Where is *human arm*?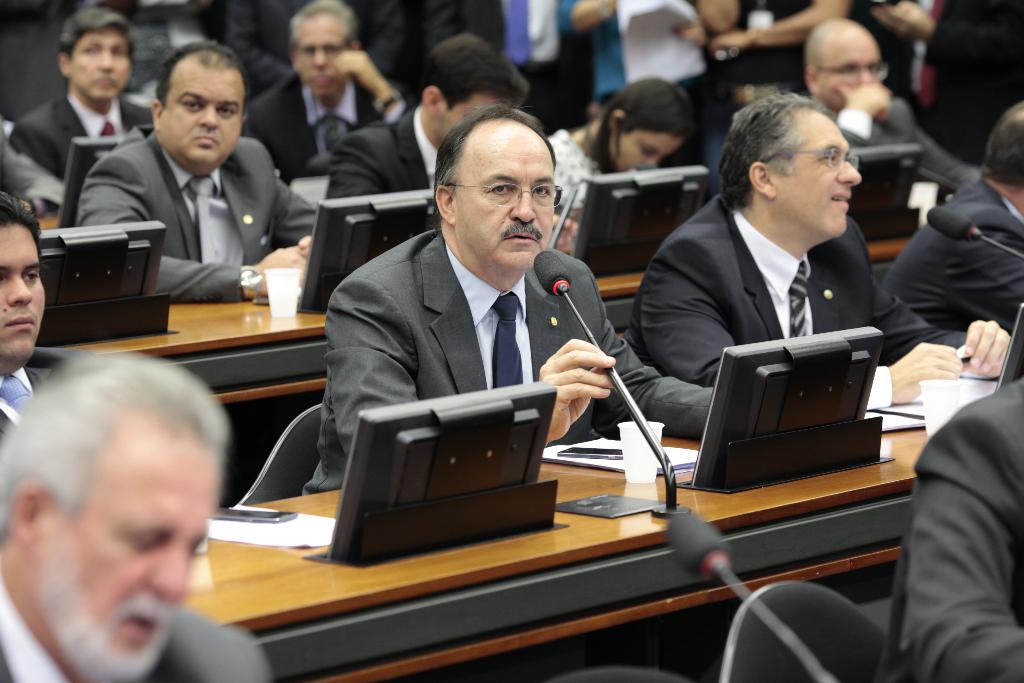
detection(886, 97, 965, 177).
